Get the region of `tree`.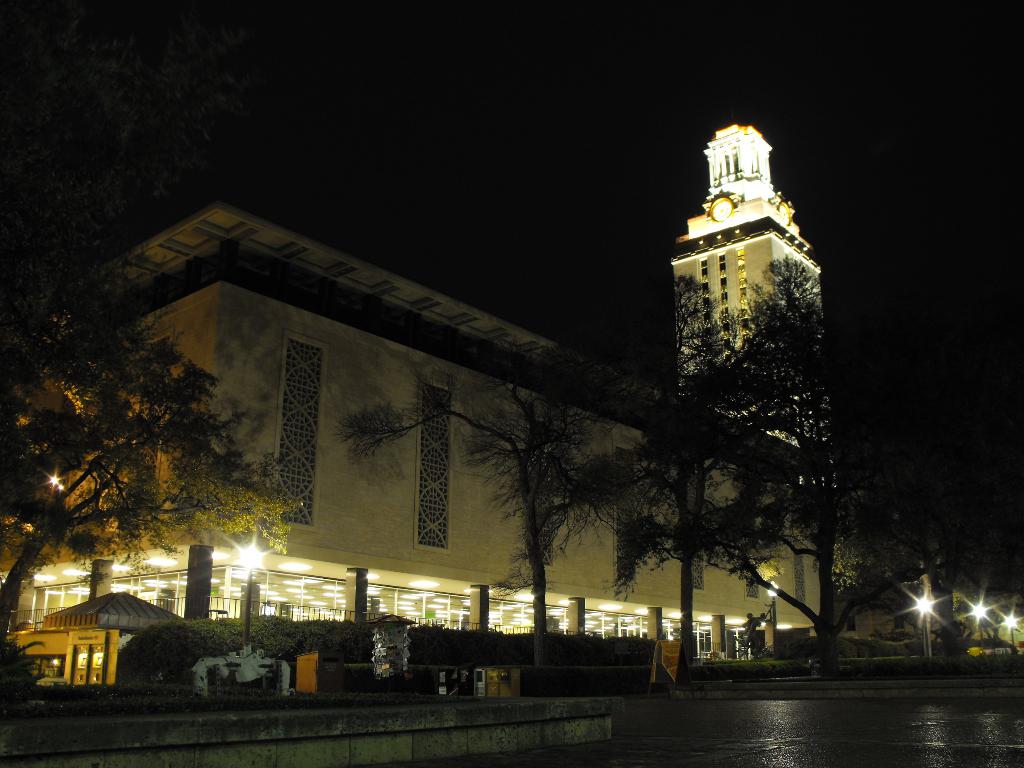
[724,234,963,666].
